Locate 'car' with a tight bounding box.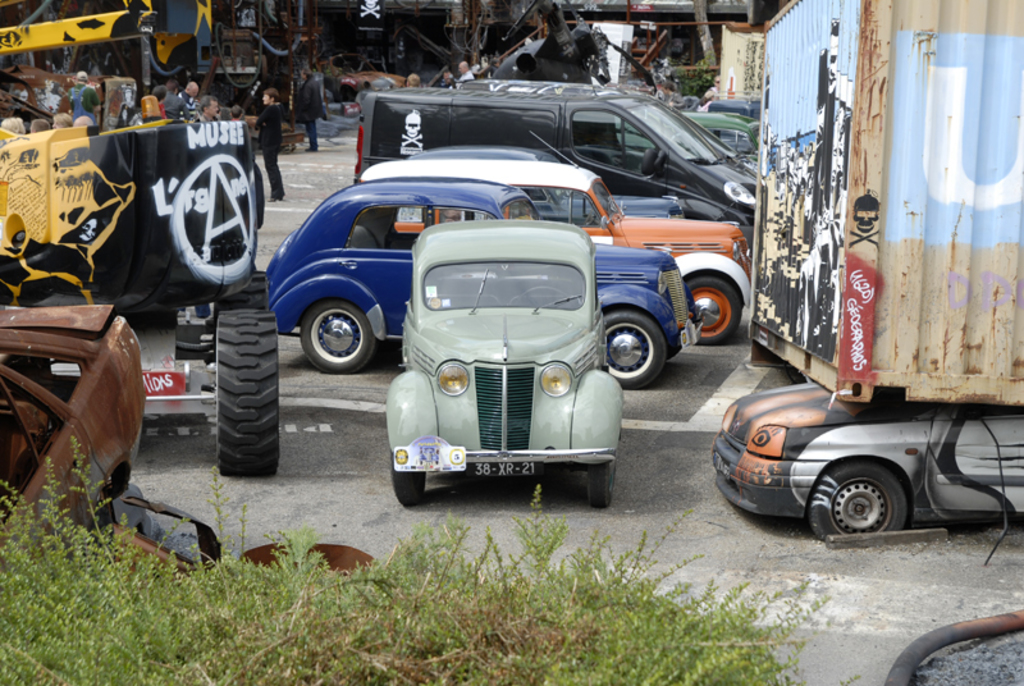
bbox=(440, 145, 686, 227).
